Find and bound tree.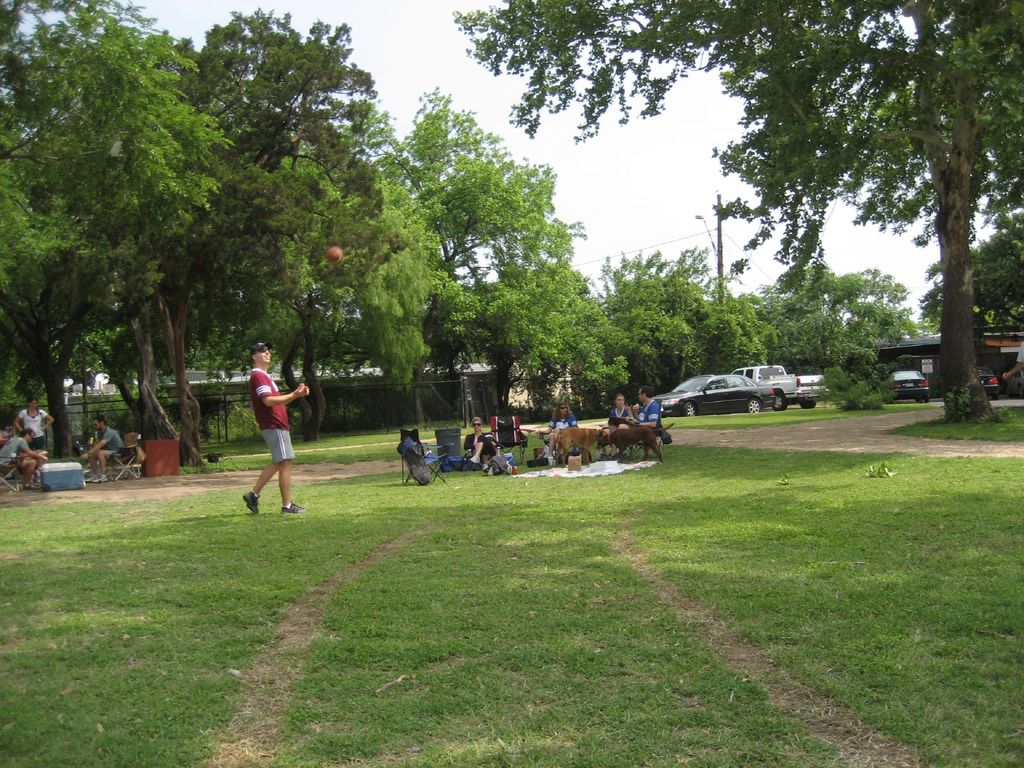
Bound: box(600, 242, 718, 388).
